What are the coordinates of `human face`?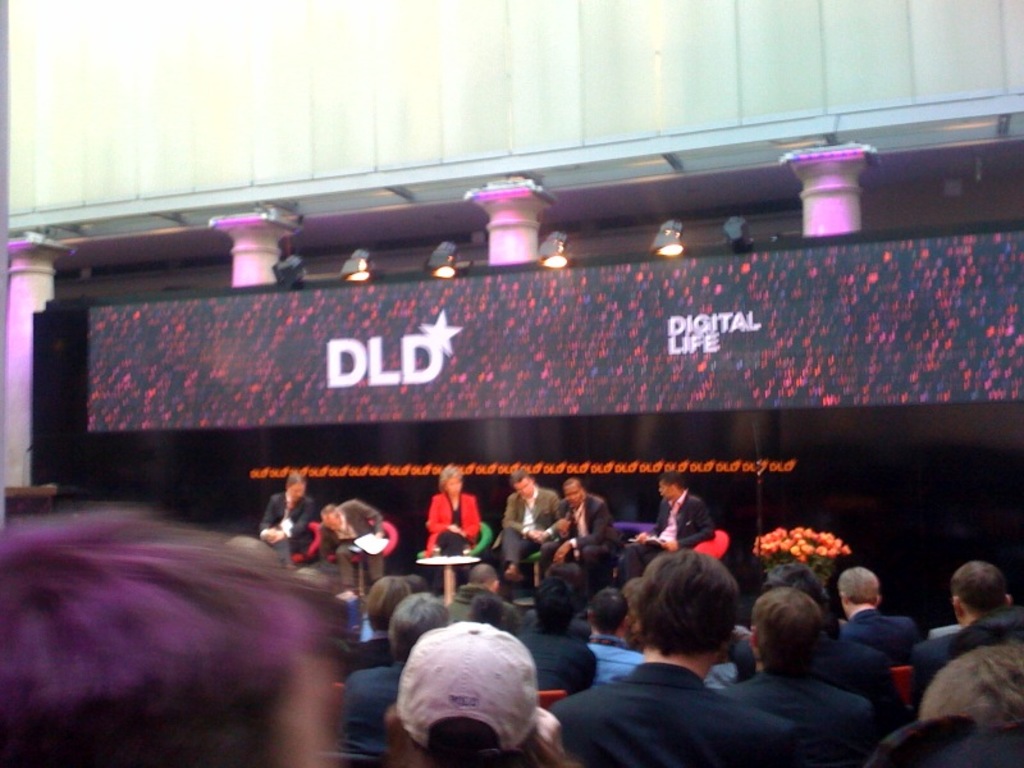
(left=444, top=474, right=461, bottom=495).
